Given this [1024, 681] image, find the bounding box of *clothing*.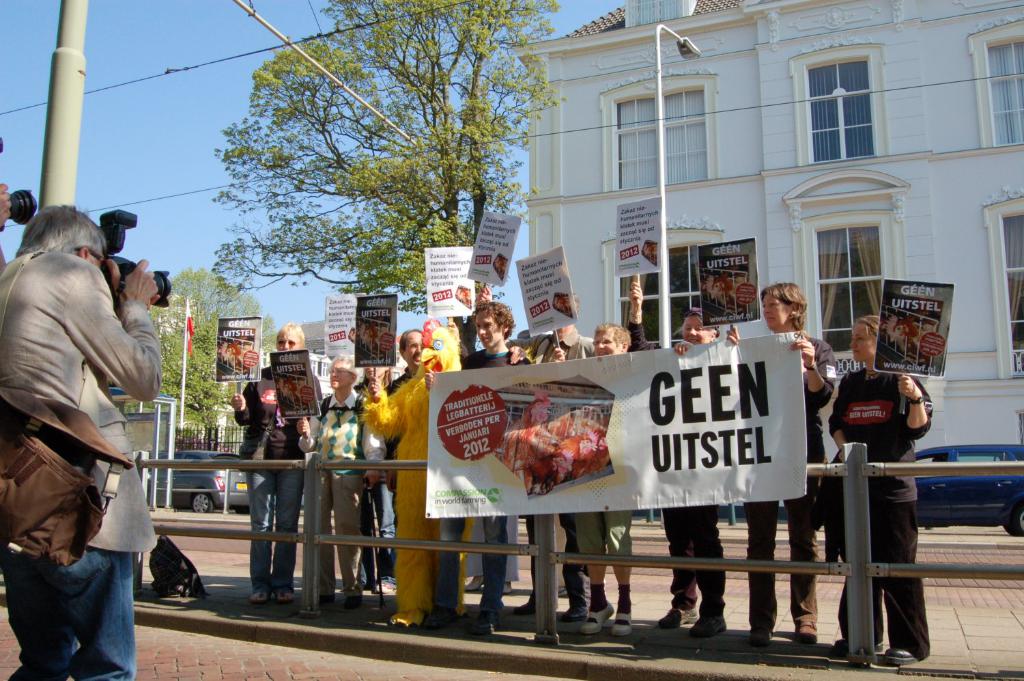
bbox(298, 391, 389, 598).
